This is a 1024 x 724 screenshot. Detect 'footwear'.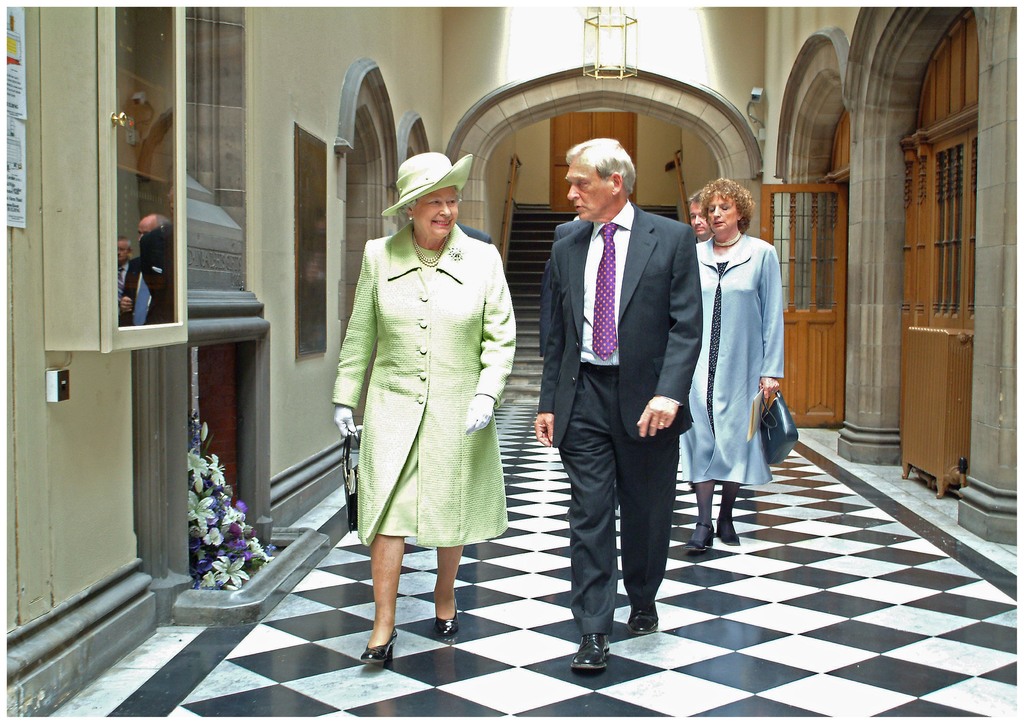
{"x1": 628, "y1": 603, "x2": 661, "y2": 633}.
